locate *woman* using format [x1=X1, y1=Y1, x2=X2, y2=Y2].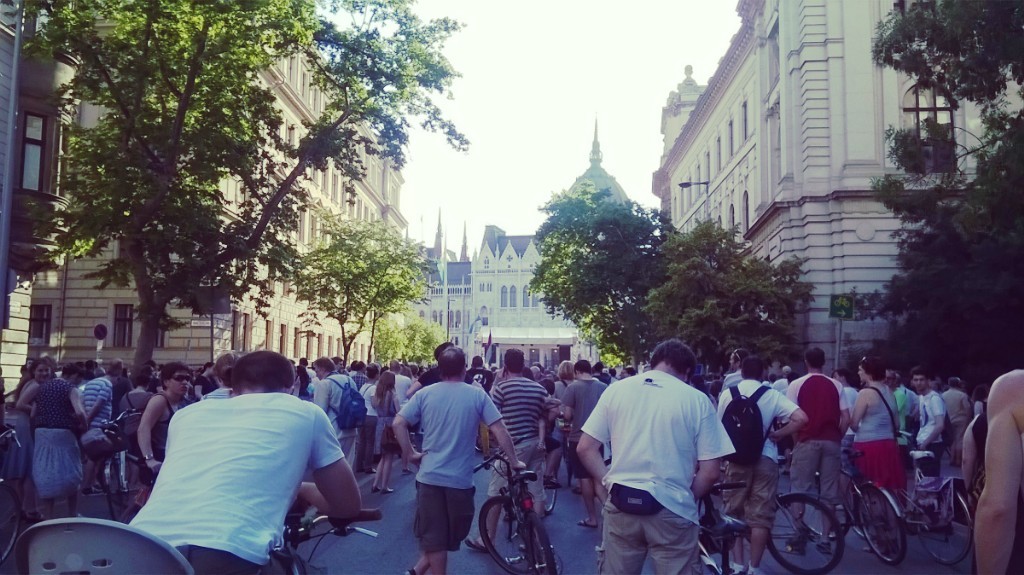
[x1=16, y1=364, x2=93, y2=521].
